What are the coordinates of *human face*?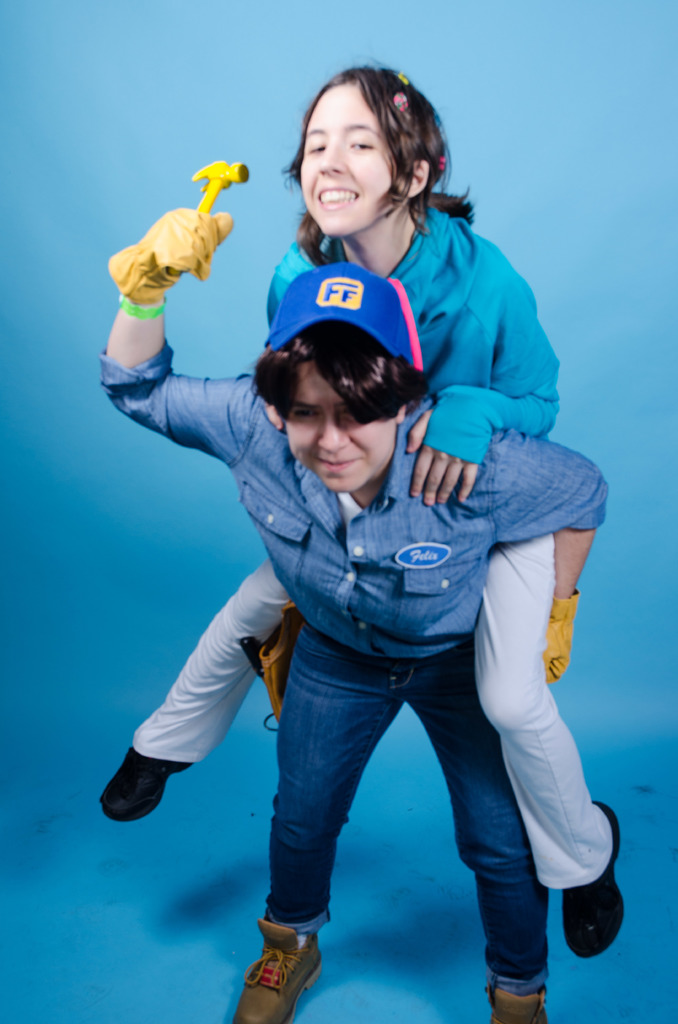
crop(295, 84, 401, 239).
